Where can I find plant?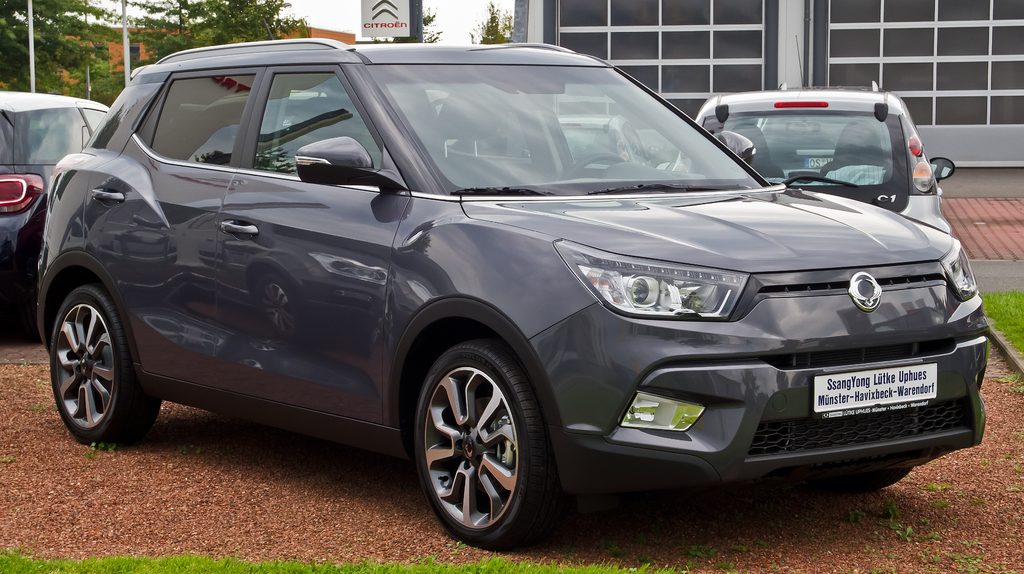
You can find it at {"left": 844, "top": 506, "right": 865, "bottom": 525}.
